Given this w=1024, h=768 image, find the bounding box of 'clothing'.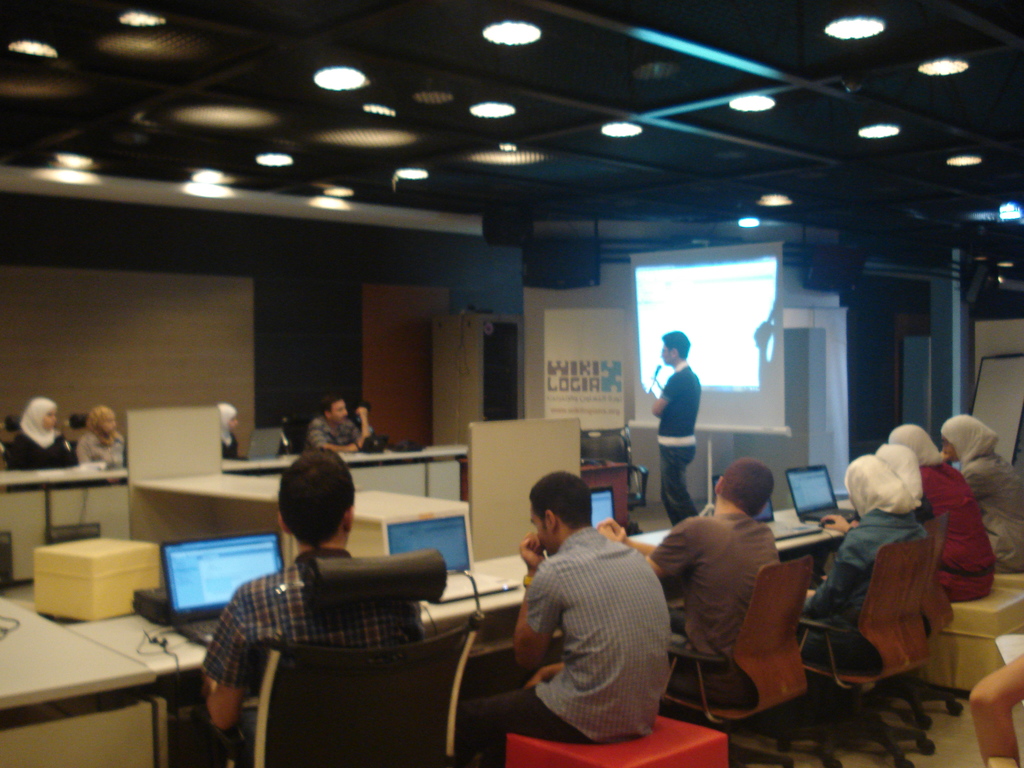
<region>305, 421, 364, 452</region>.
